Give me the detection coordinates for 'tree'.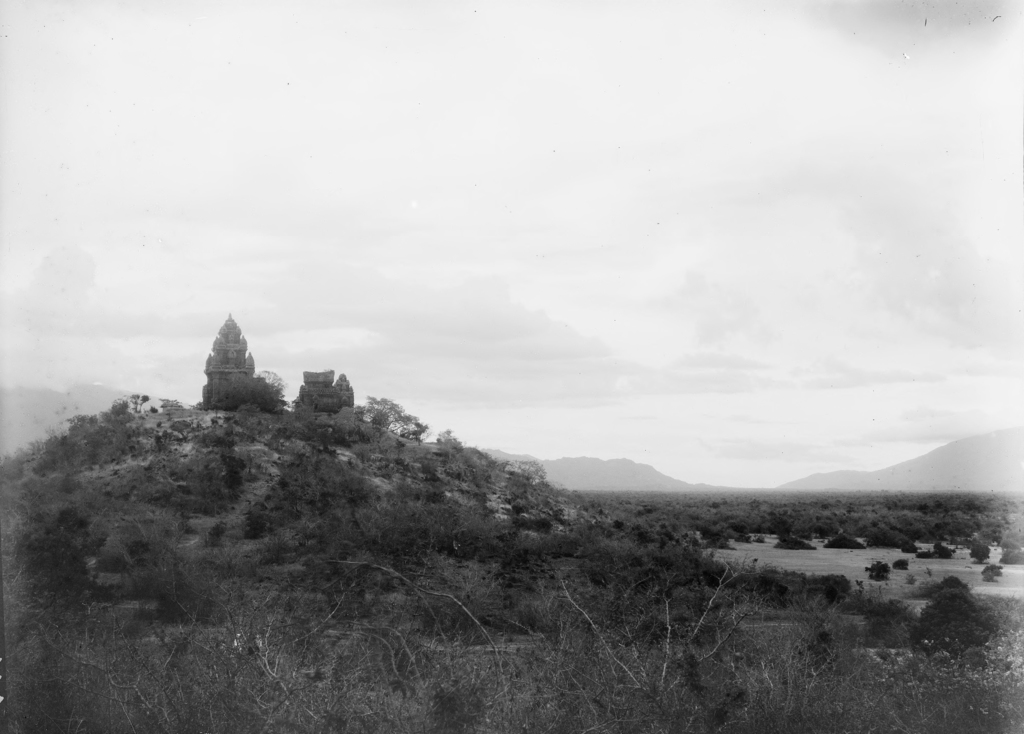
x1=12 y1=493 x2=109 y2=598.
